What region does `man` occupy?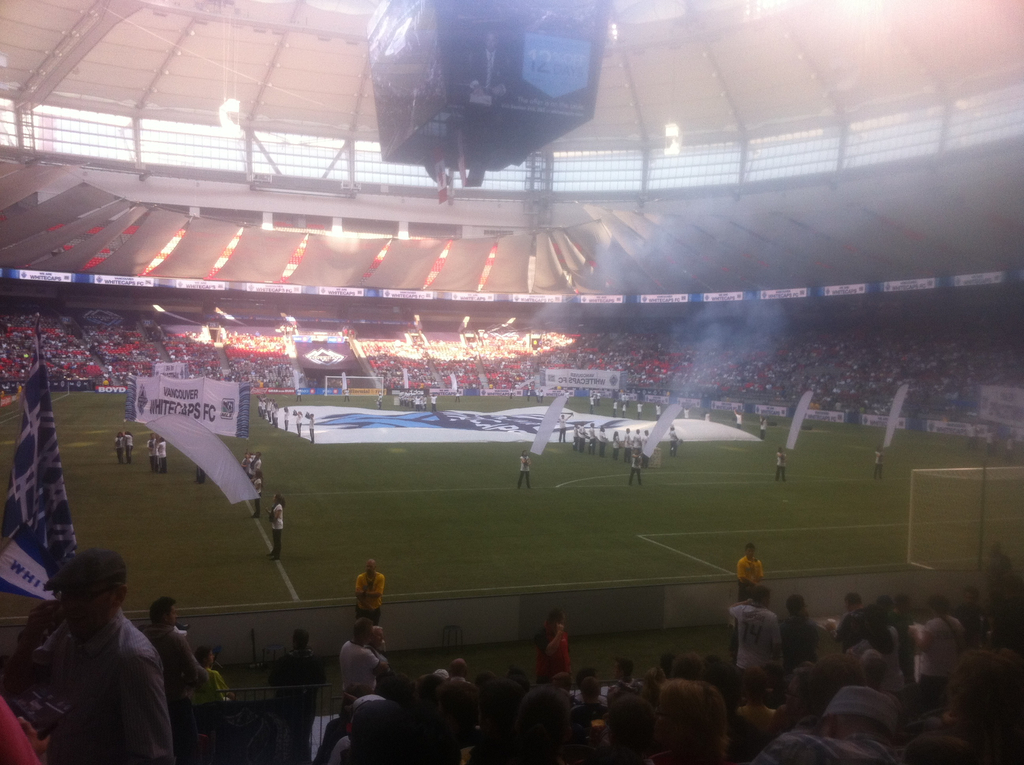
728:584:781:666.
